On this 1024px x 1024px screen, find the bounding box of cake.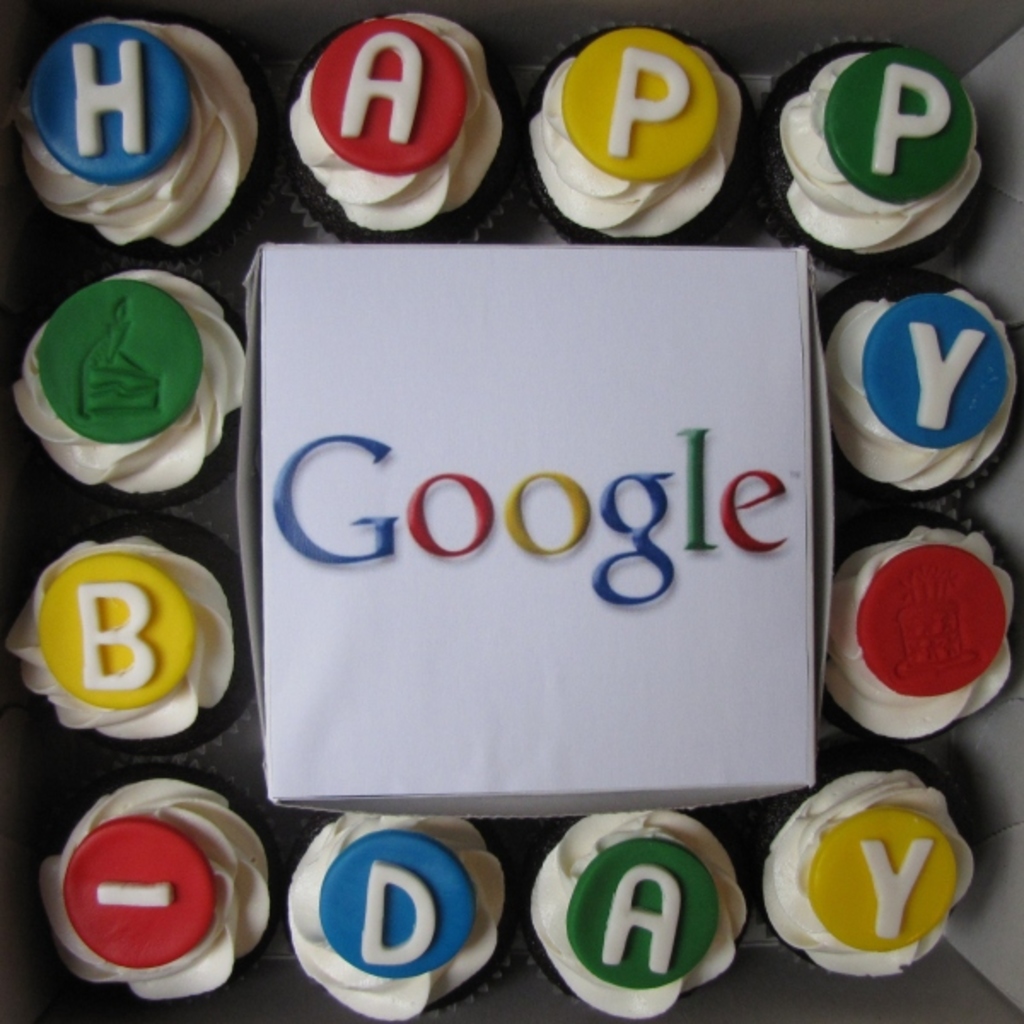
Bounding box: x1=0 y1=538 x2=244 y2=744.
